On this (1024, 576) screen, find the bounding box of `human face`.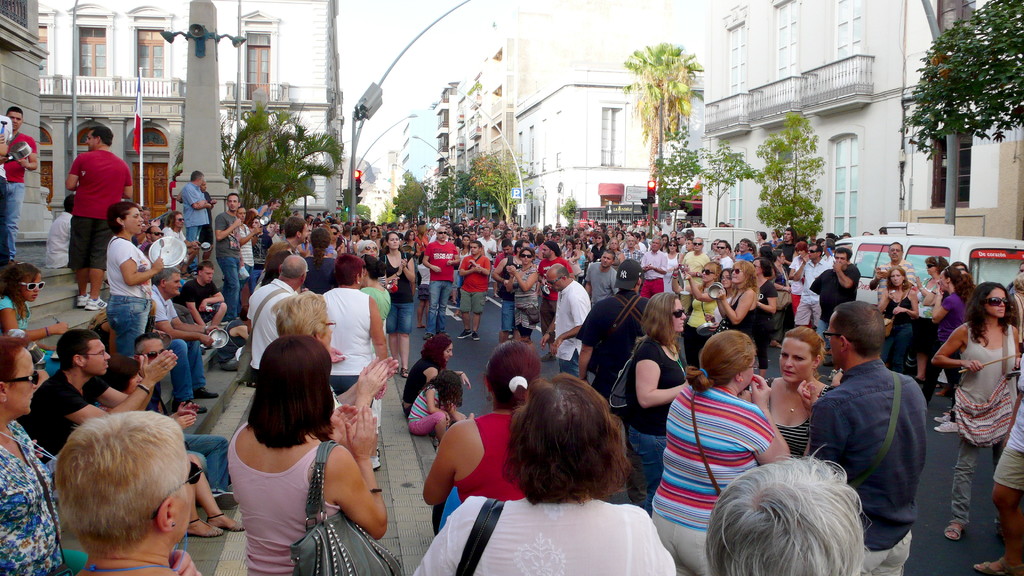
Bounding box: 5/345/38/412.
